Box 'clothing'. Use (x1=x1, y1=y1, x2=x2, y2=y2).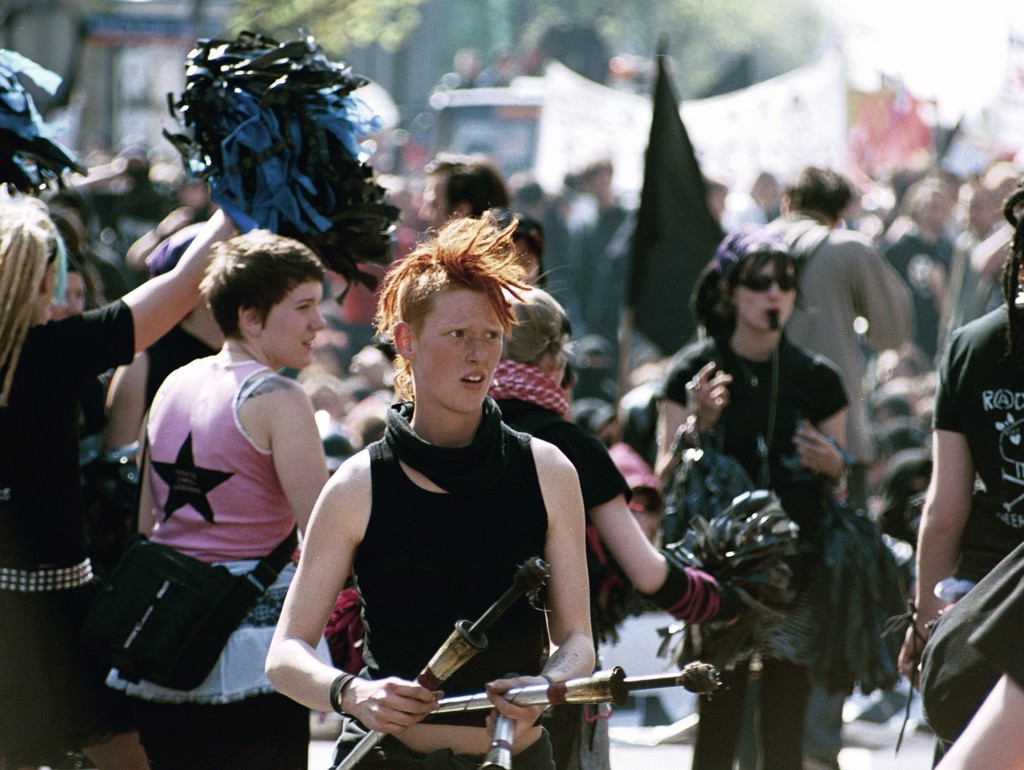
(x1=766, y1=215, x2=917, y2=458).
